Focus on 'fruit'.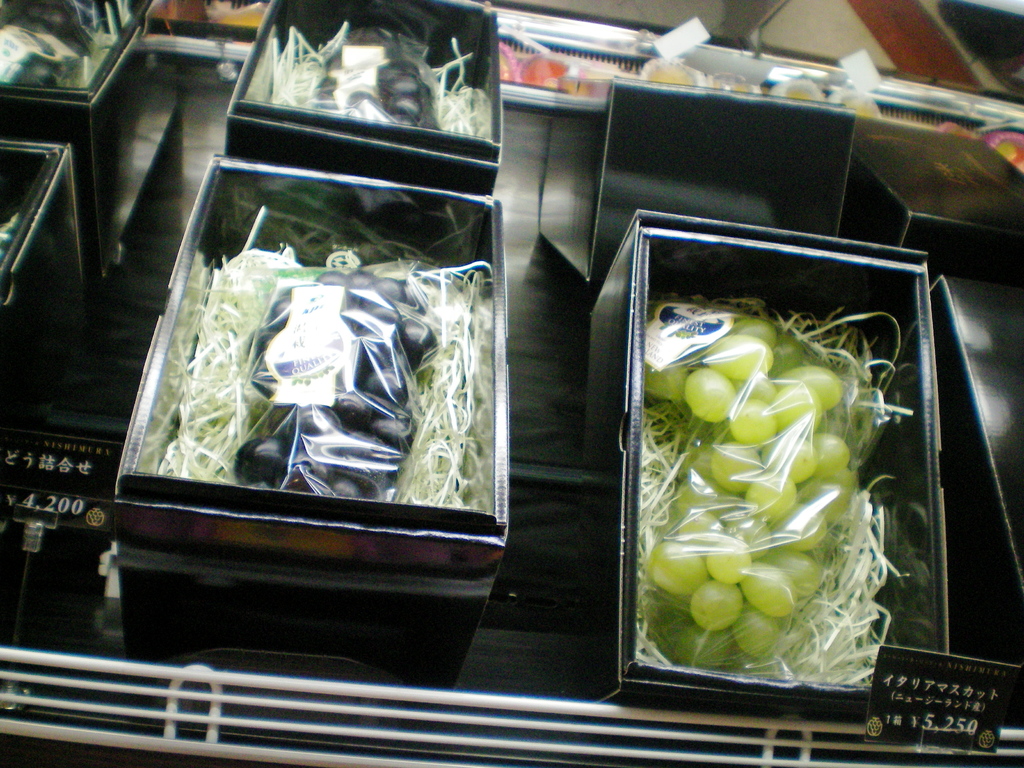
Focused at Rect(639, 53, 696, 90).
